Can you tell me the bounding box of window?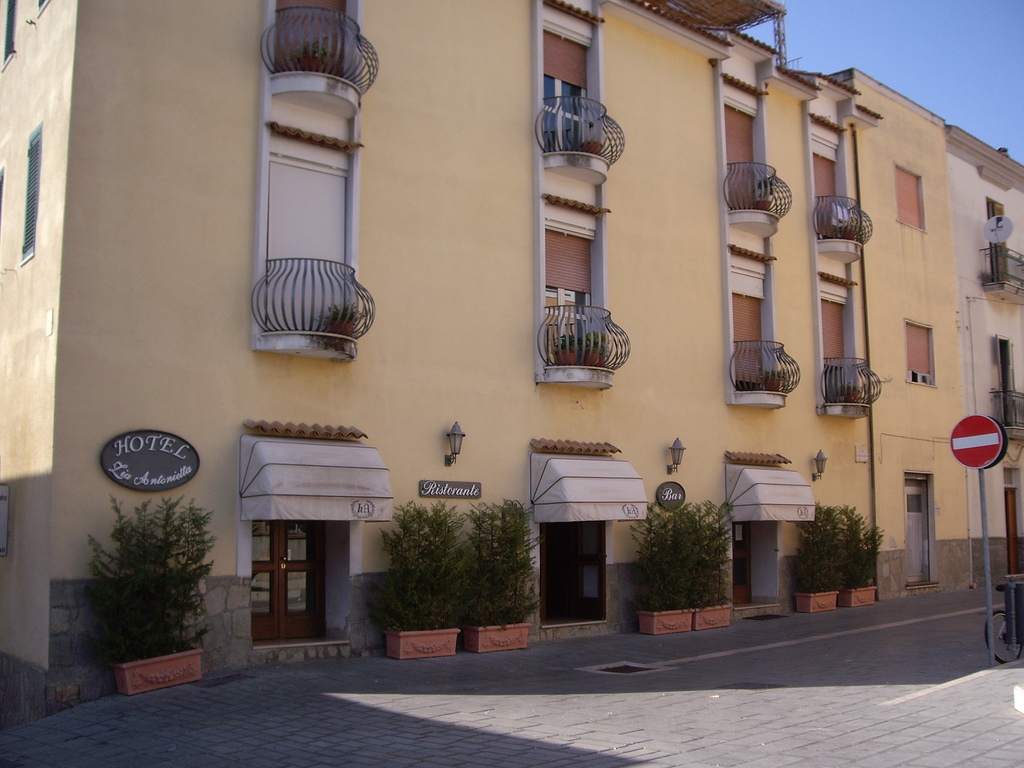
x1=895 y1=166 x2=925 y2=233.
